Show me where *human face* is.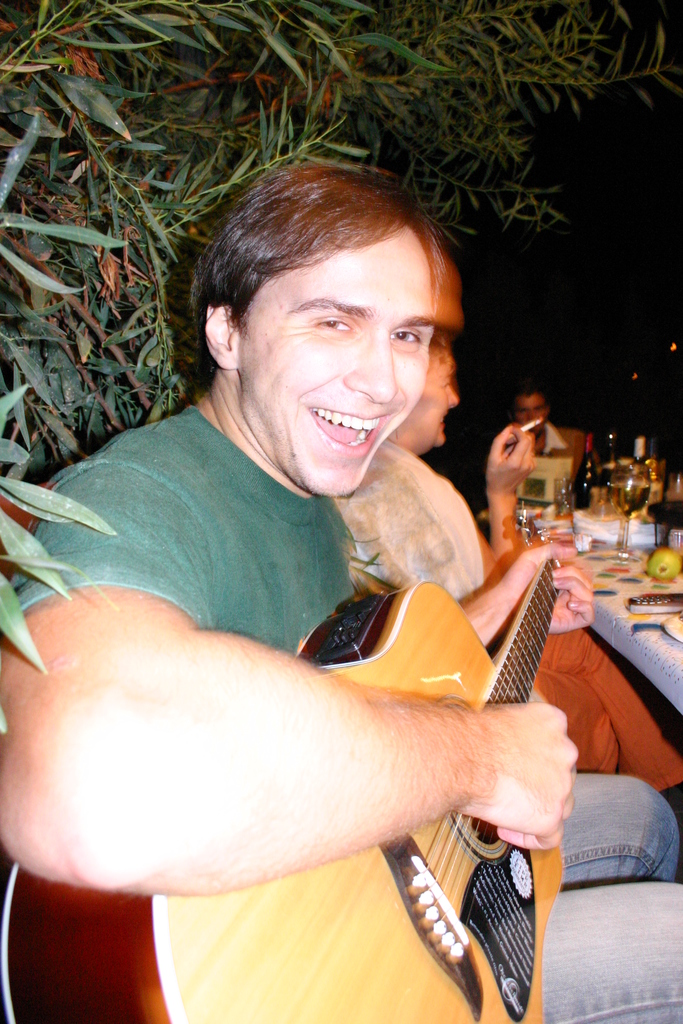
*human face* is at [416,349,461,444].
